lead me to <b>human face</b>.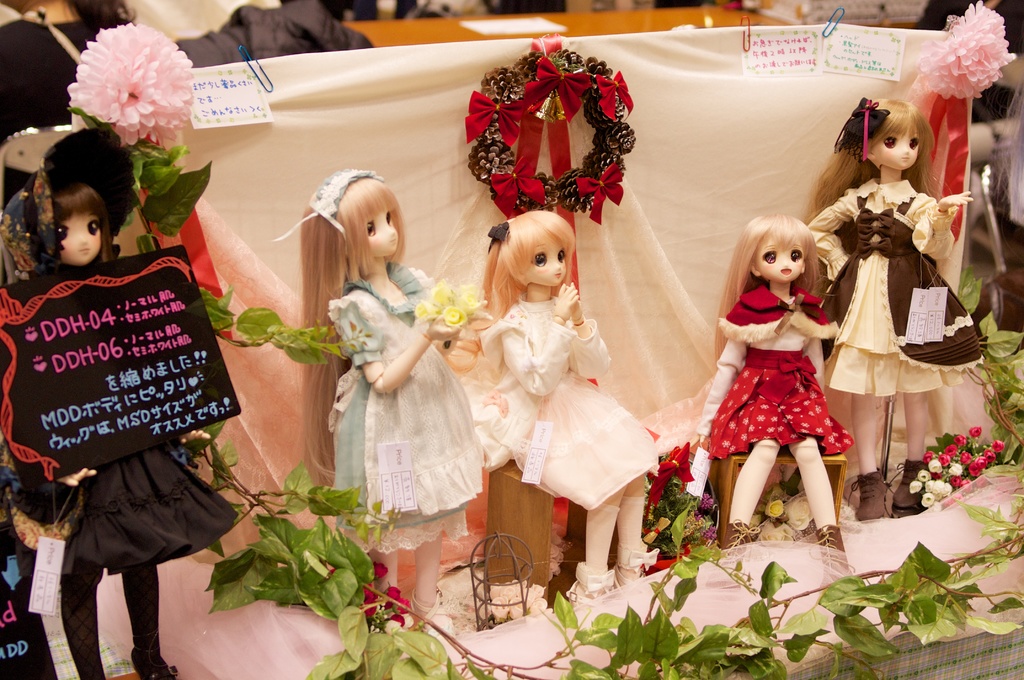
Lead to left=876, top=125, right=919, bottom=168.
